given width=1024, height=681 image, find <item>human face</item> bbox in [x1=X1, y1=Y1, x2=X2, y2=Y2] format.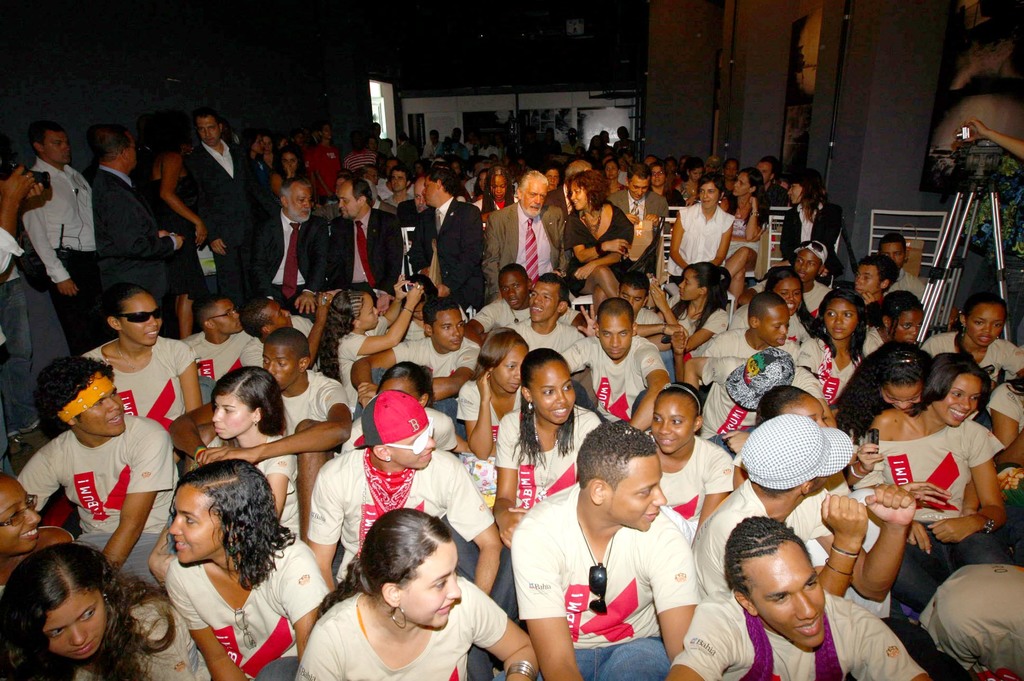
[x1=942, y1=376, x2=980, y2=426].
